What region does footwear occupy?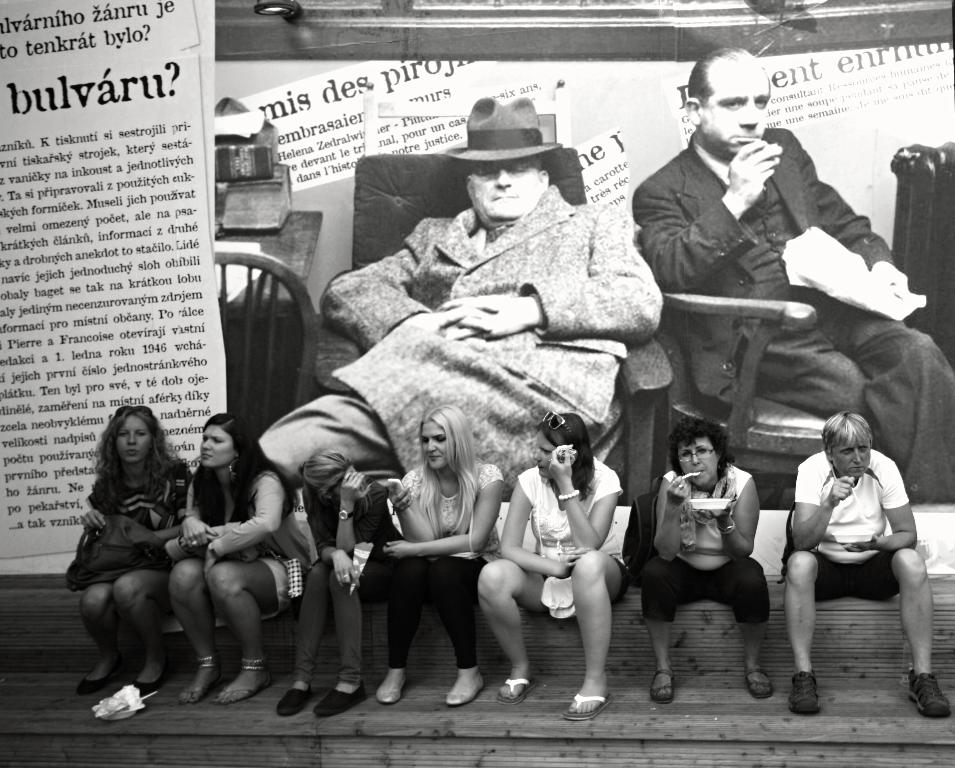
x1=218, y1=659, x2=285, y2=705.
